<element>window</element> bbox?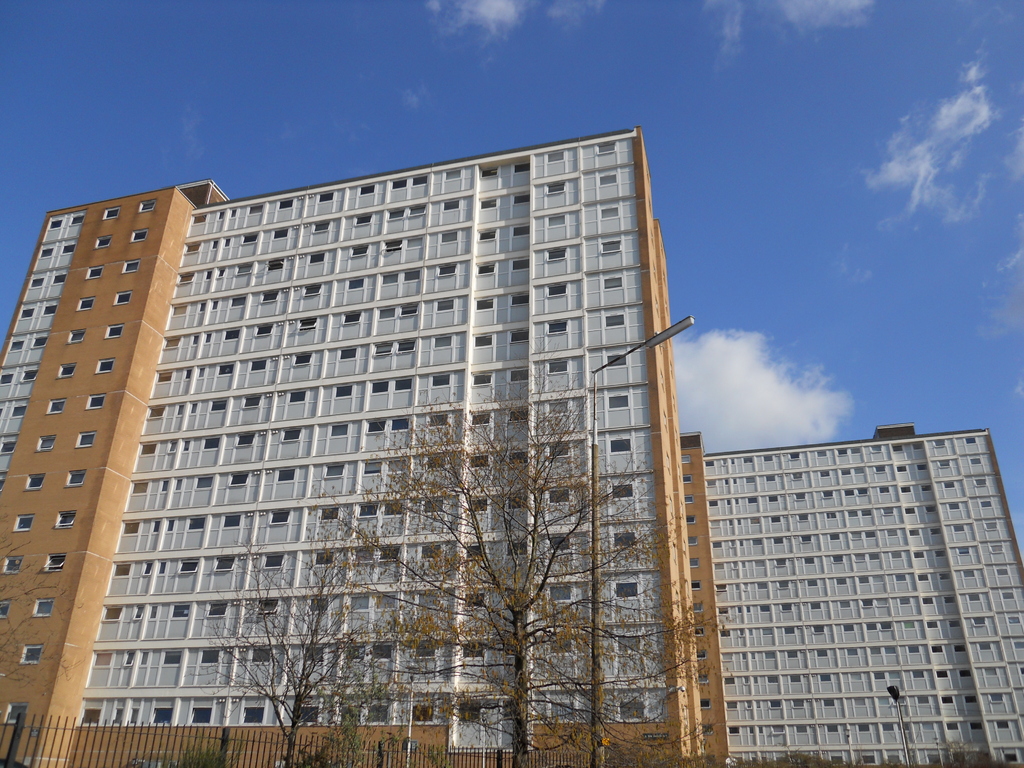
left=819, top=454, right=826, bottom=459
